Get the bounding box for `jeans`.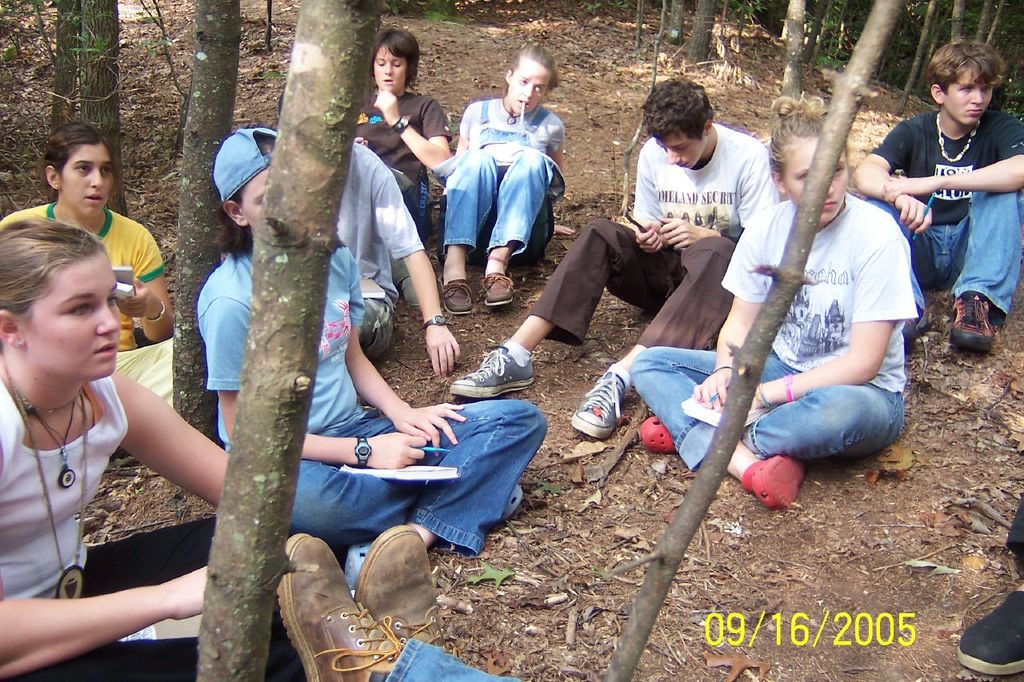
select_region(290, 408, 550, 562).
